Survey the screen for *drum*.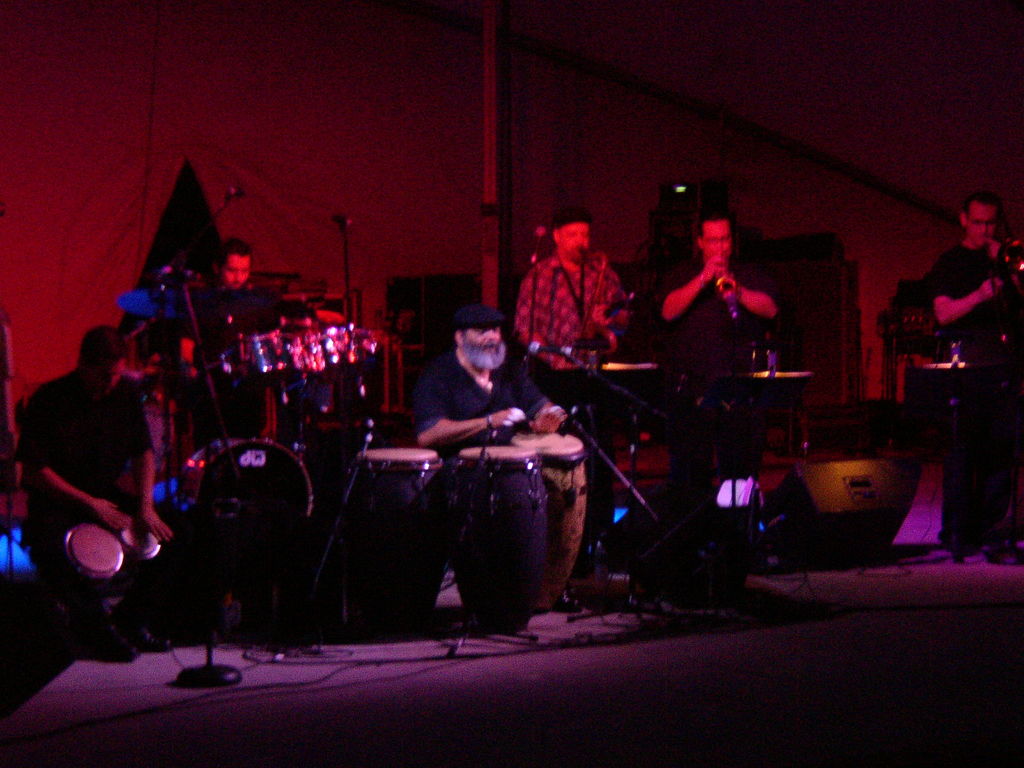
Survey found: 452:440:555:634.
